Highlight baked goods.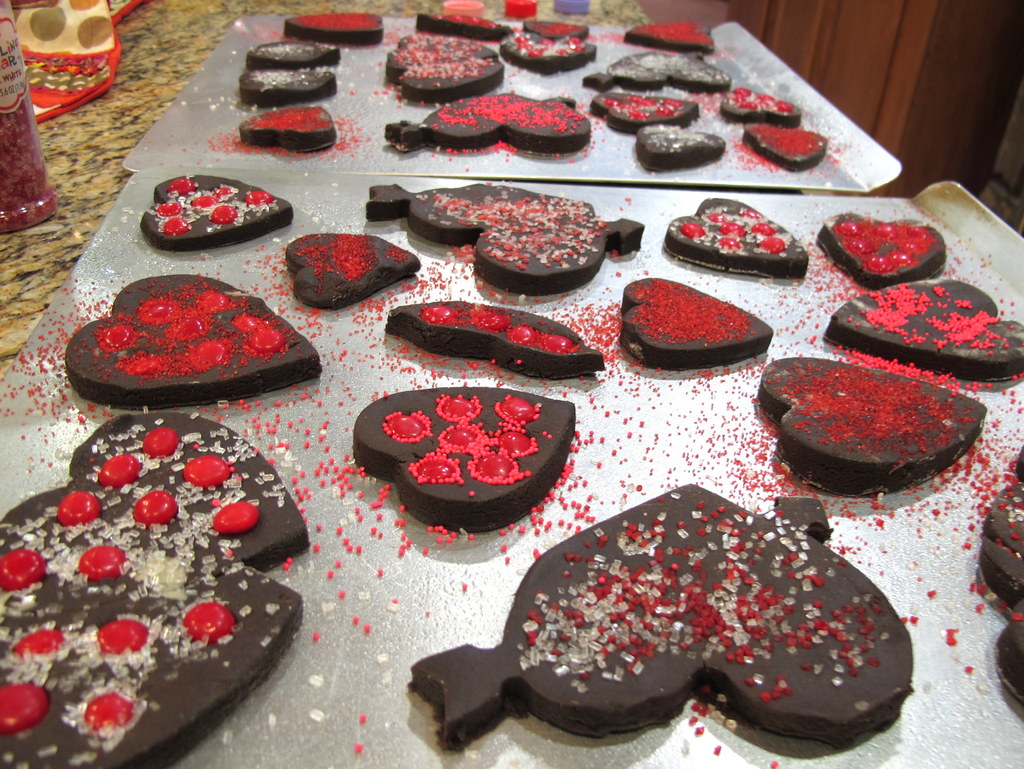
Highlighted region: select_region(287, 229, 423, 307).
